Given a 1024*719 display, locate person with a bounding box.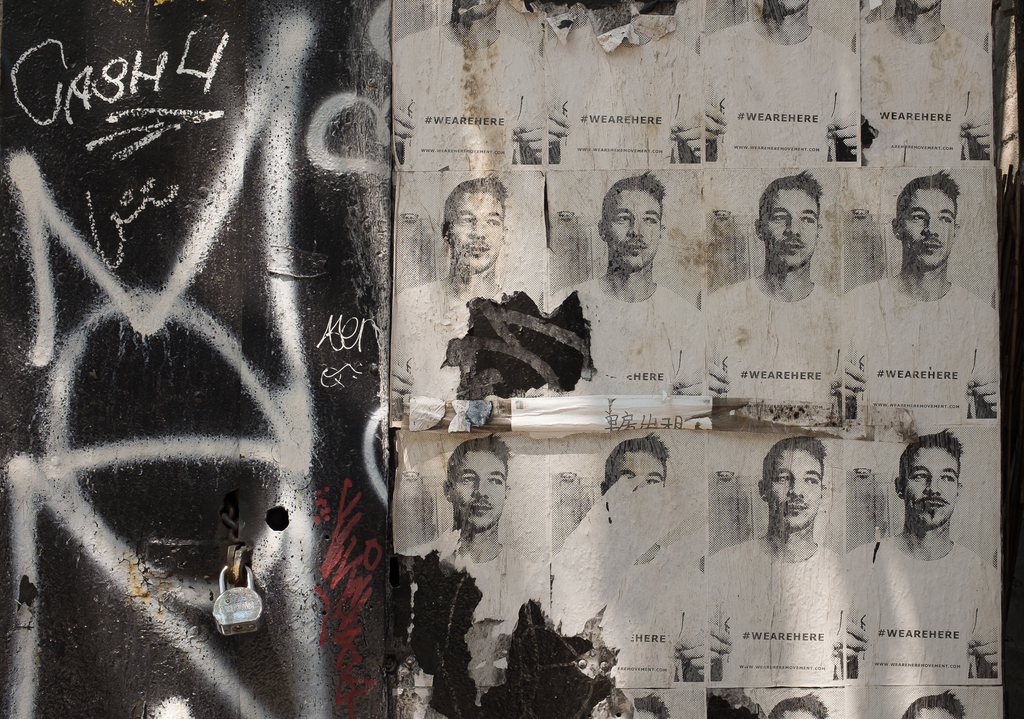
Located: (392,0,550,166).
